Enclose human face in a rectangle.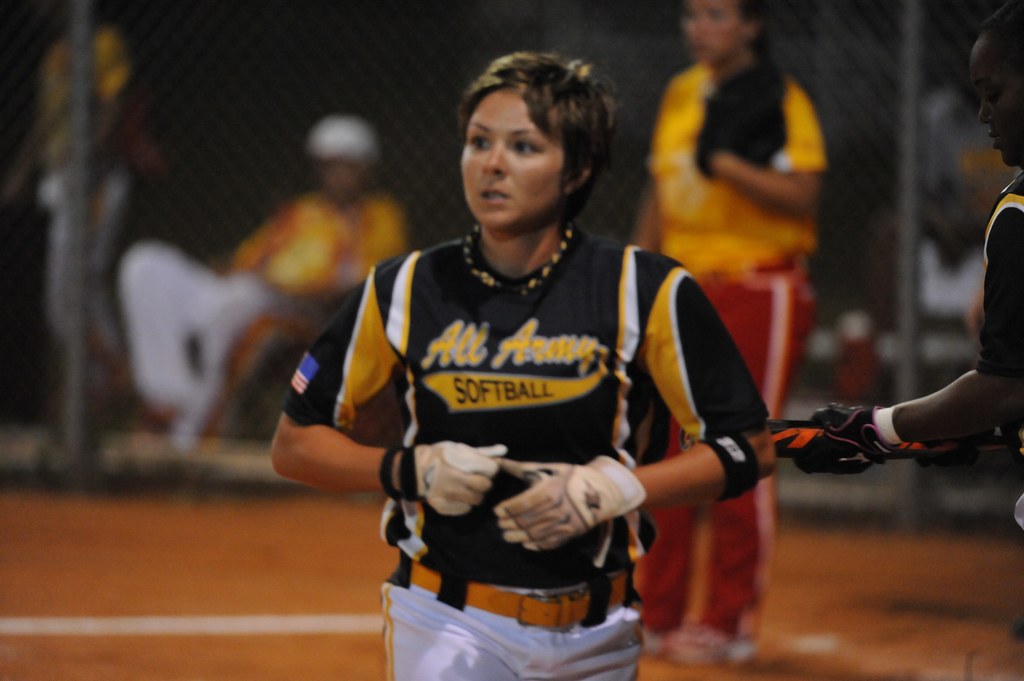
(968, 36, 1023, 166).
